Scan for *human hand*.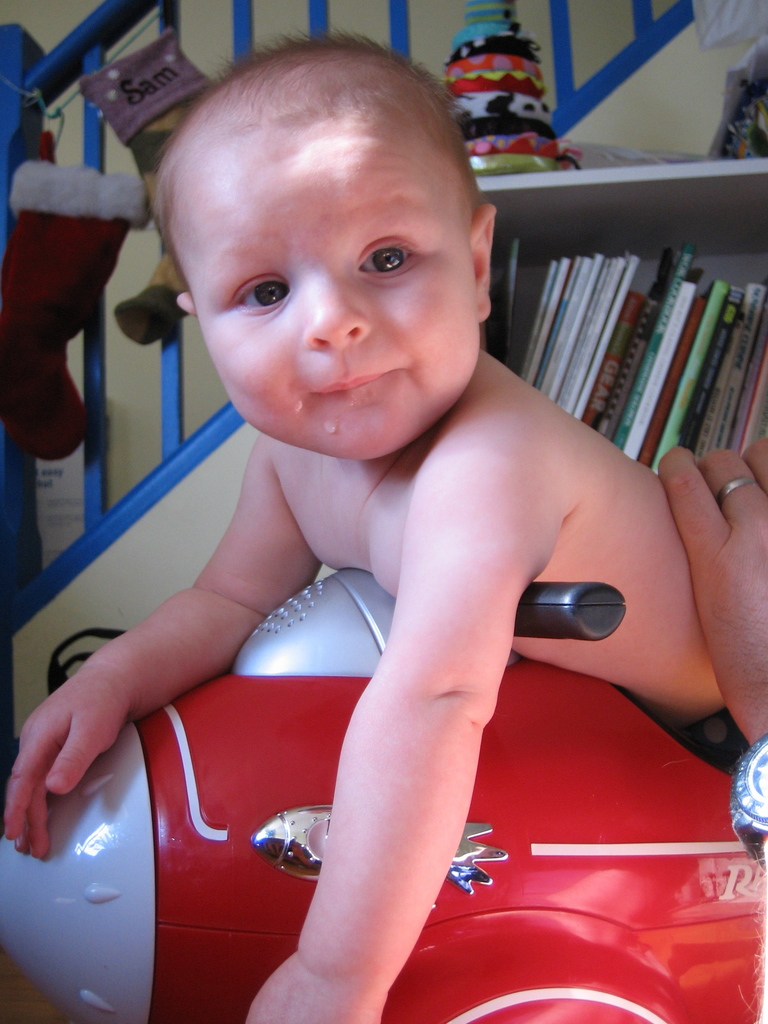
Scan result: {"x1": 241, "y1": 953, "x2": 392, "y2": 1023}.
